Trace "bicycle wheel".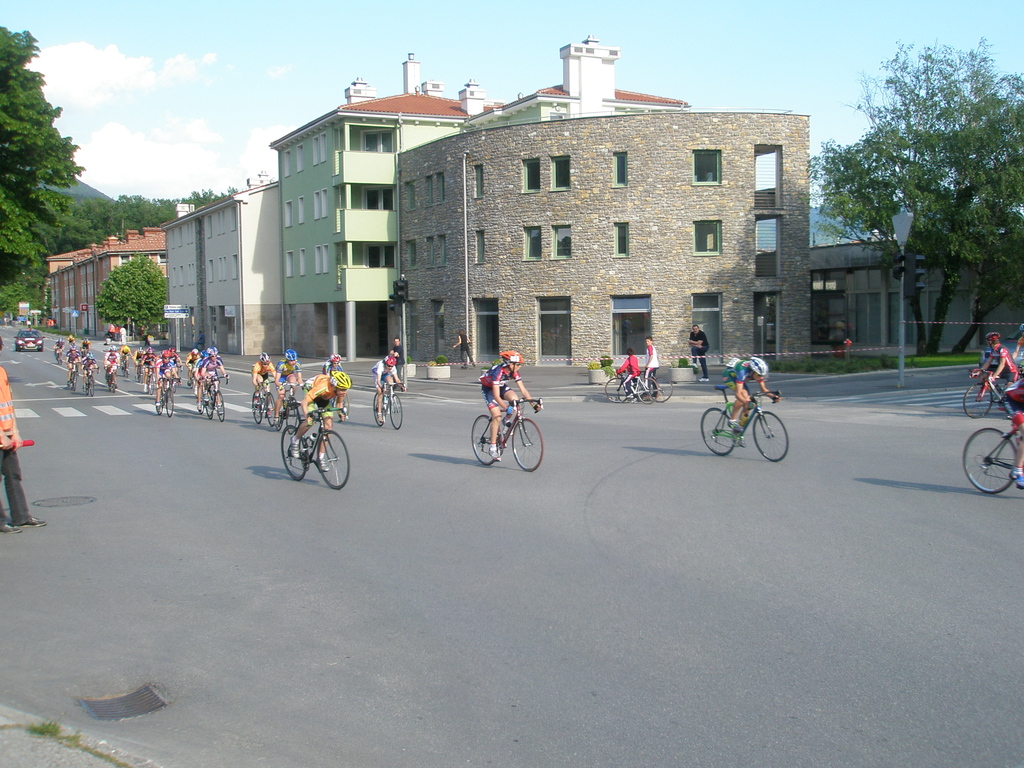
Traced to left=216, top=390, right=228, bottom=421.
